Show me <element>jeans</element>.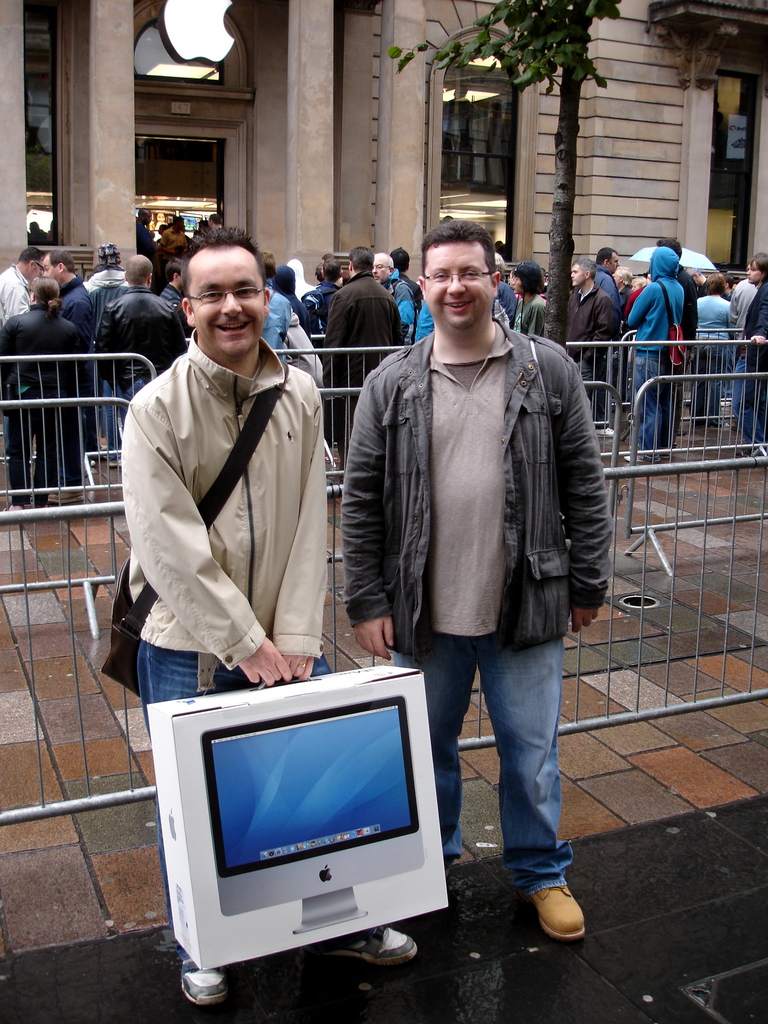
<element>jeans</element> is here: locate(739, 353, 767, 452).
